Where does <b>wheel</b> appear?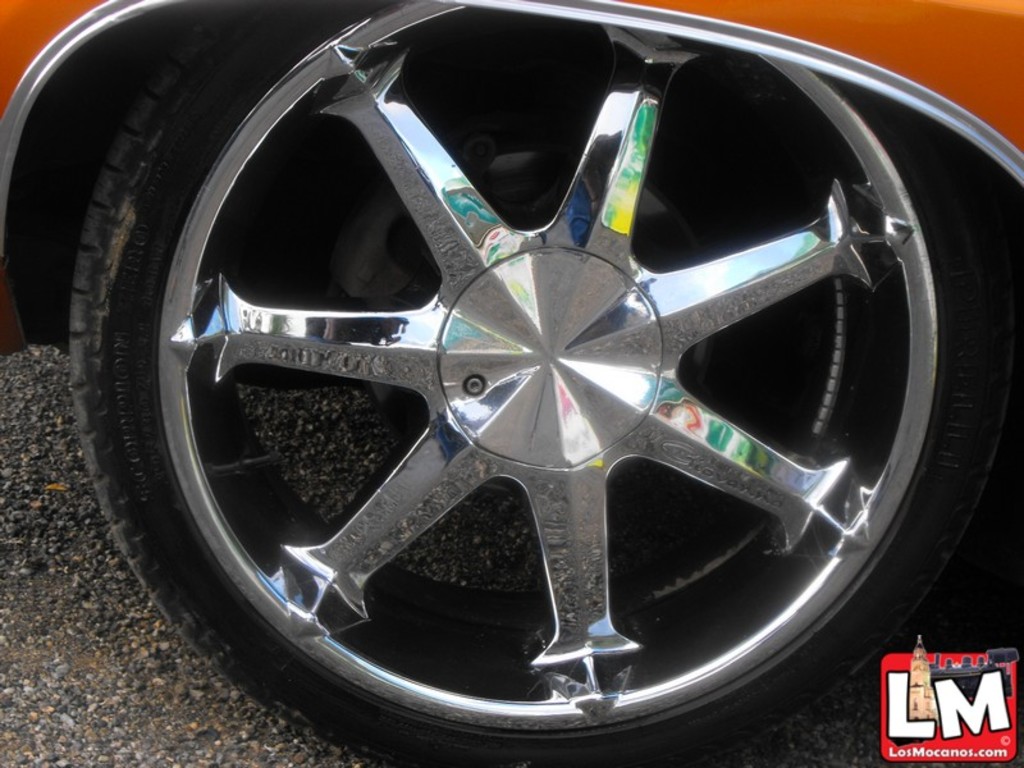
Appears at <box>73,0,948,730</box>.
